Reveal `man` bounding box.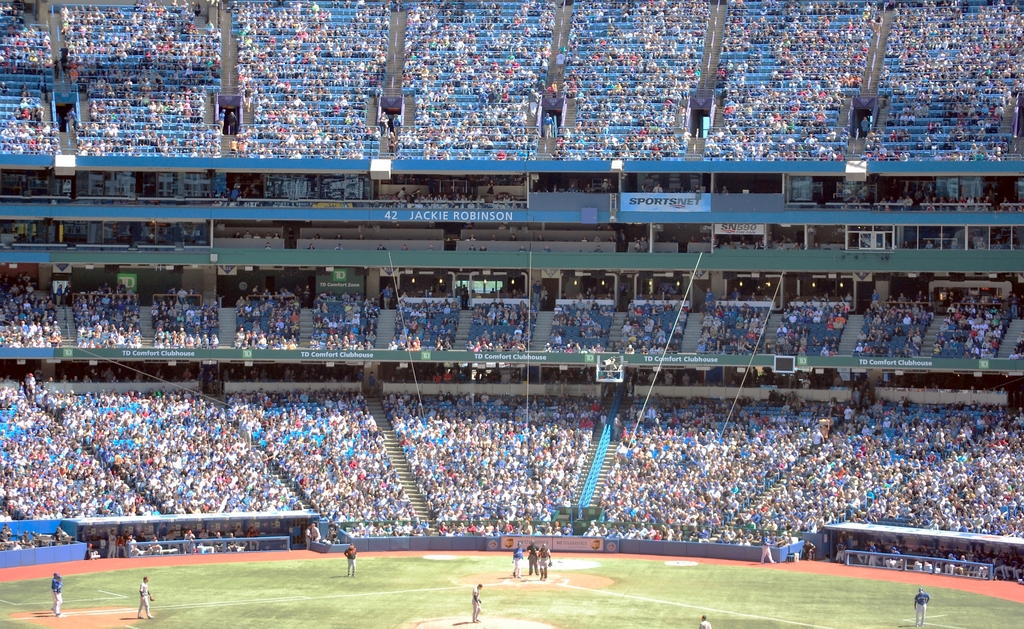
Revealed: {"left": 48, "top": 572, "right": 61, "bottom": 615}.
